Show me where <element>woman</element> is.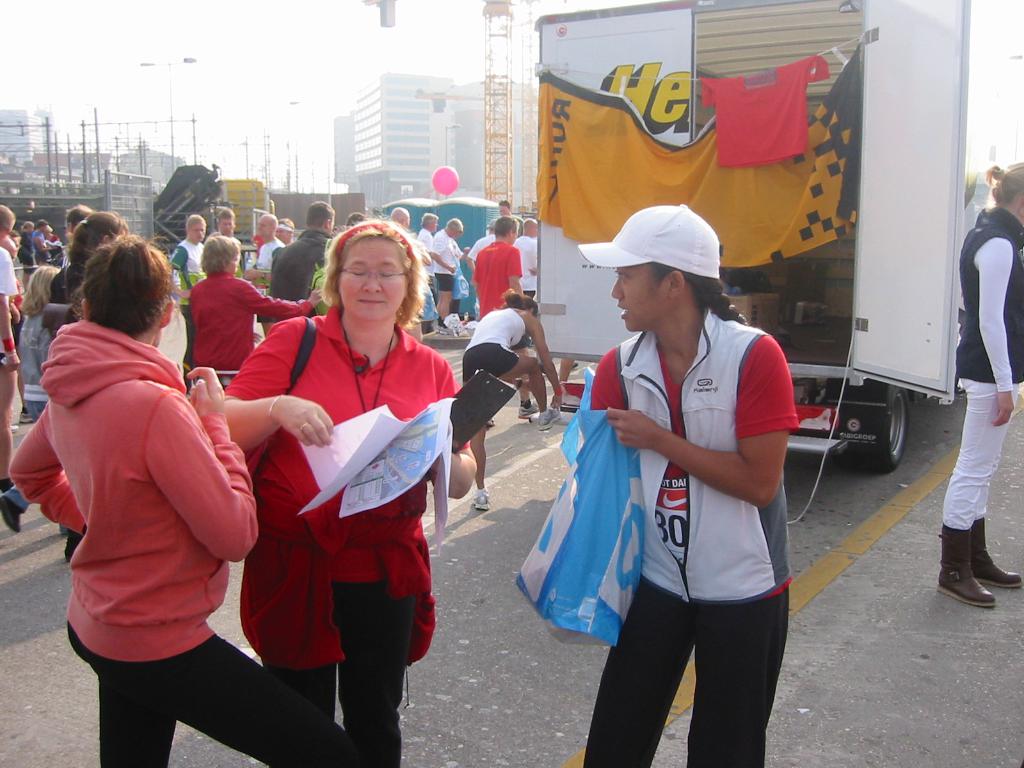
<element>woman</element> is at <region>936, 157, 1023, 609</region>.
